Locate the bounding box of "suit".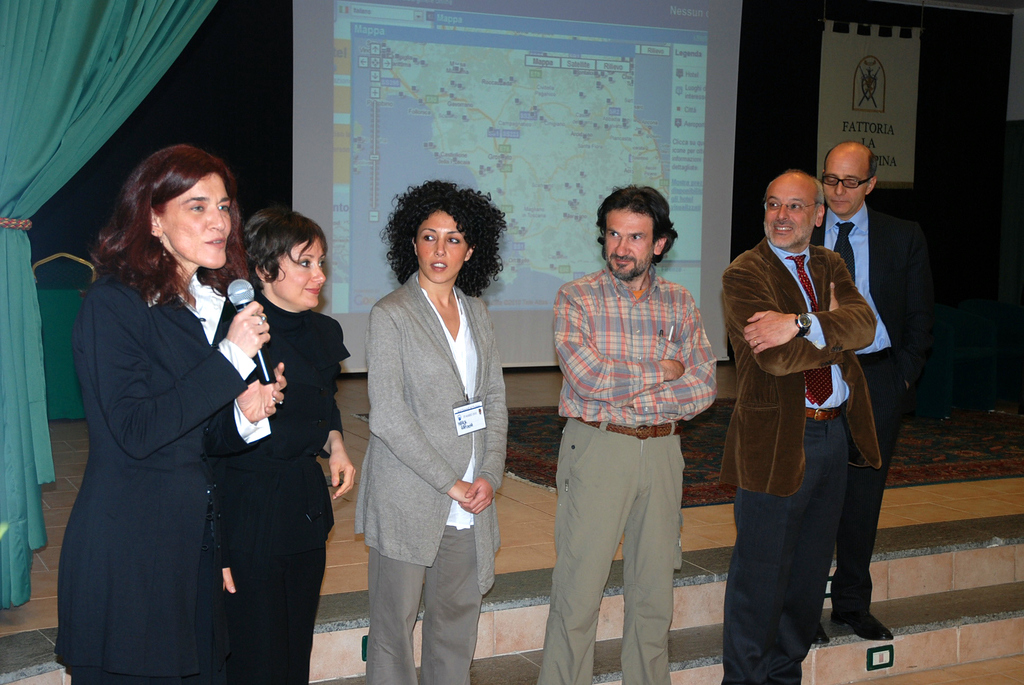
Bounding box: locate(720, 240, 885, 684).
